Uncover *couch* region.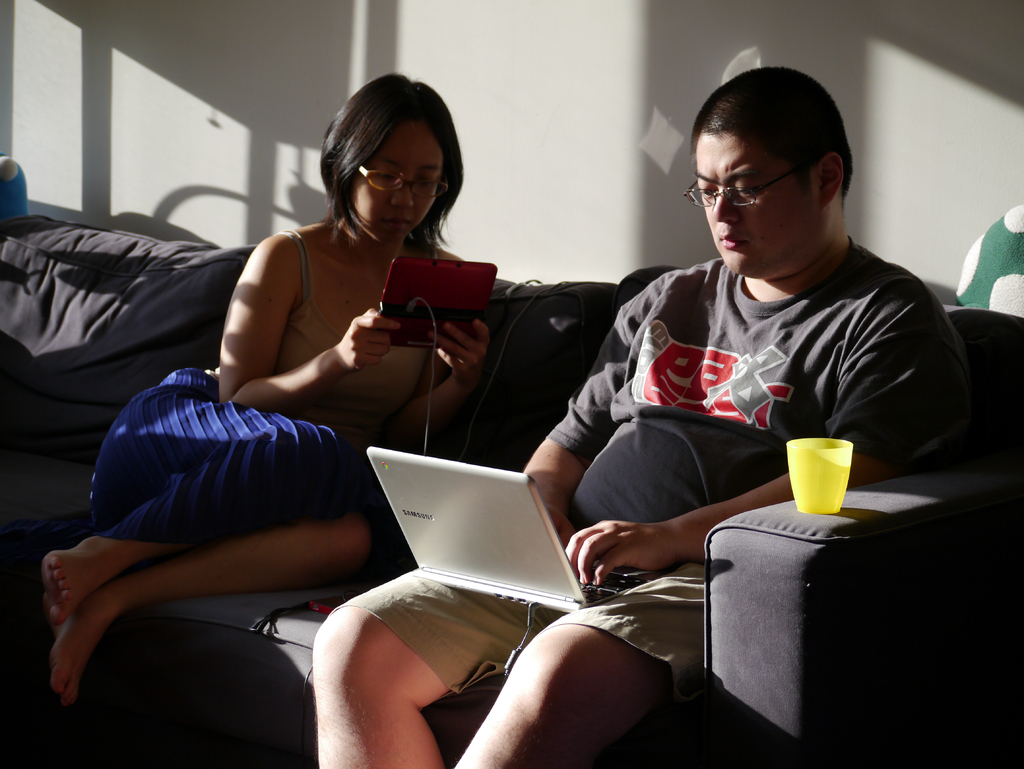
Uncovered: (x1=15, y1=222, x2=953, y2=702).
